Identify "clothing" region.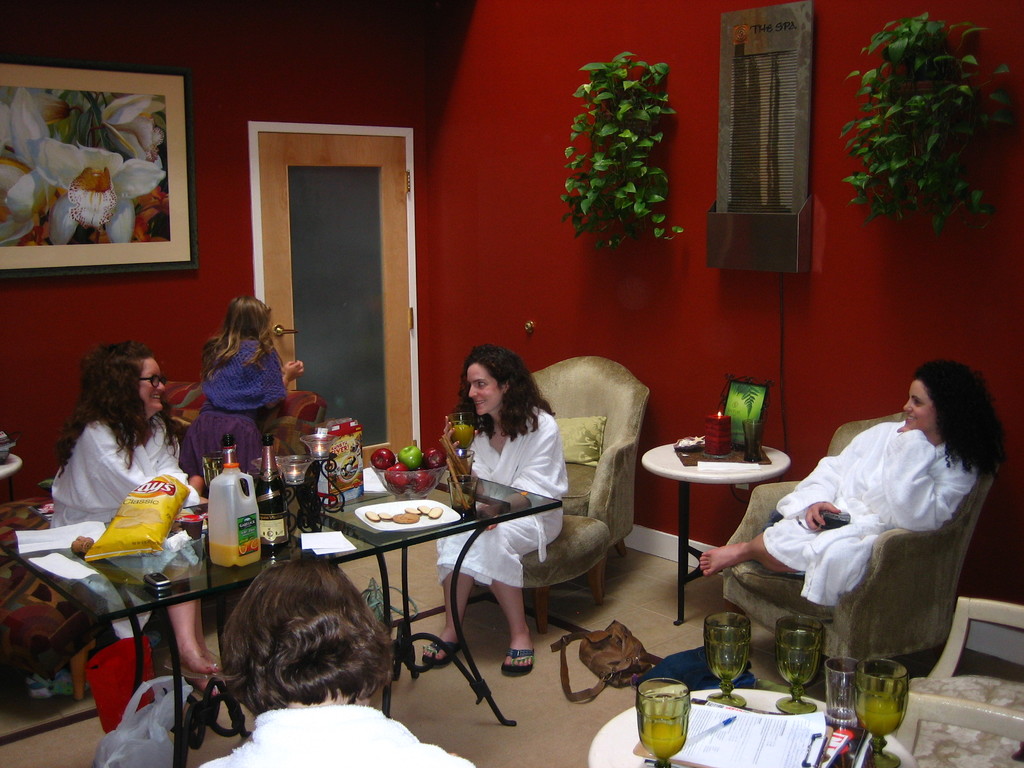
Region: (40, 417, 206, 646).
